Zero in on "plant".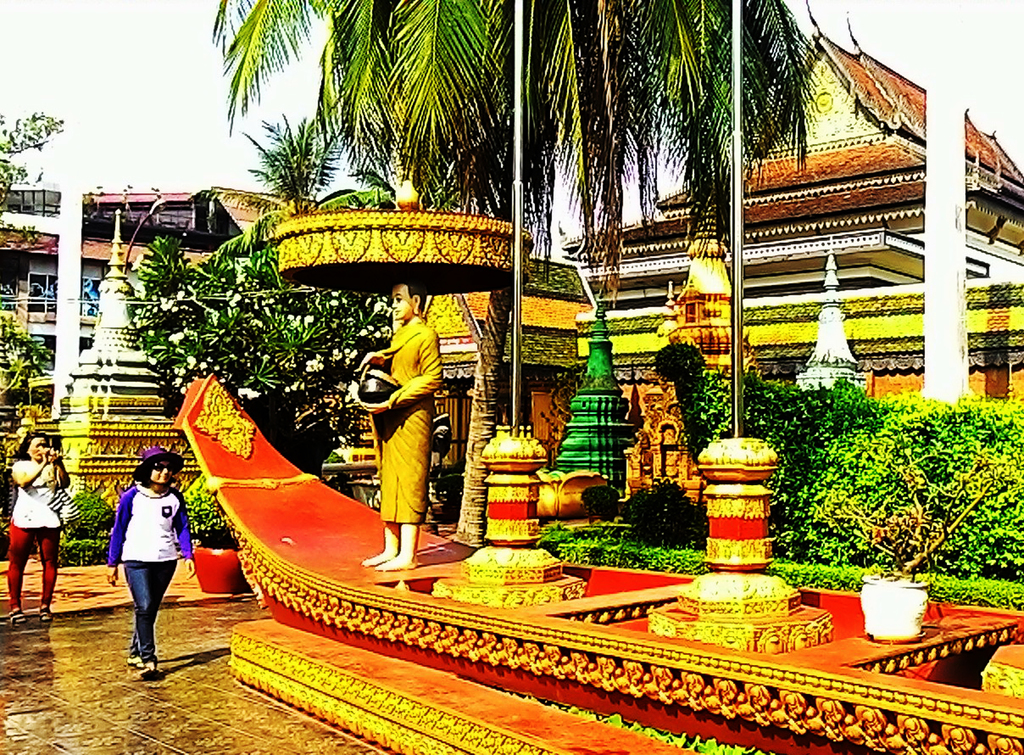
Zeroed in: detection(60, 487, 114, 566).
